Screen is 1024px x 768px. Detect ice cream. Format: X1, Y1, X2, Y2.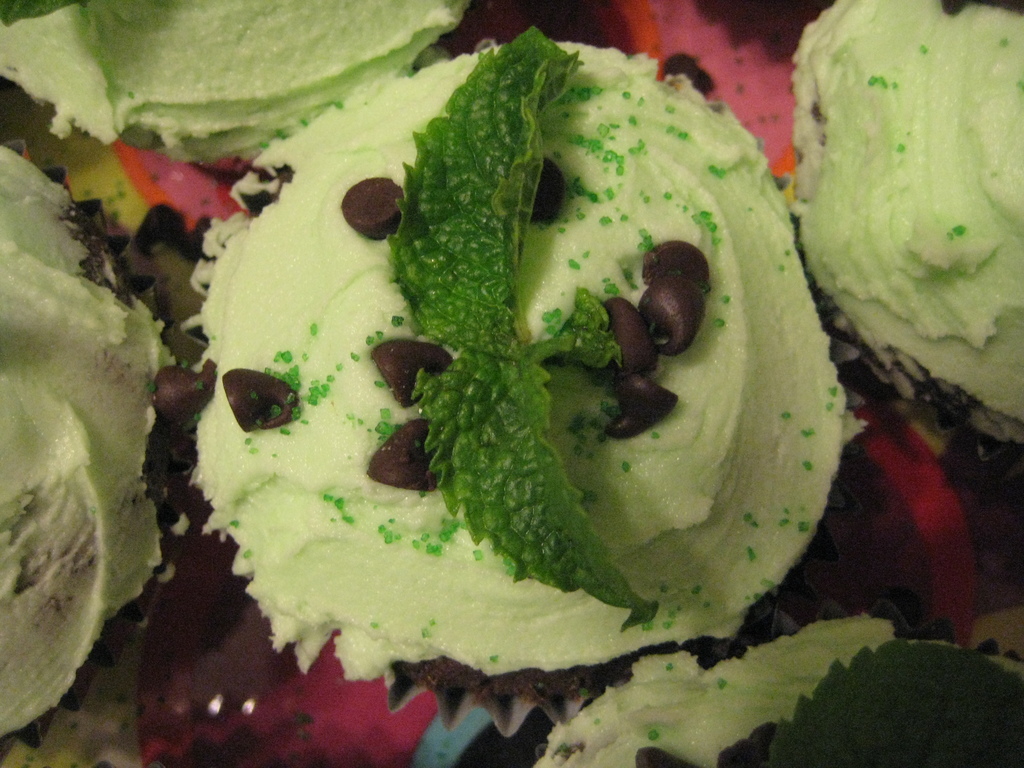
0, 0, 461, 166.
